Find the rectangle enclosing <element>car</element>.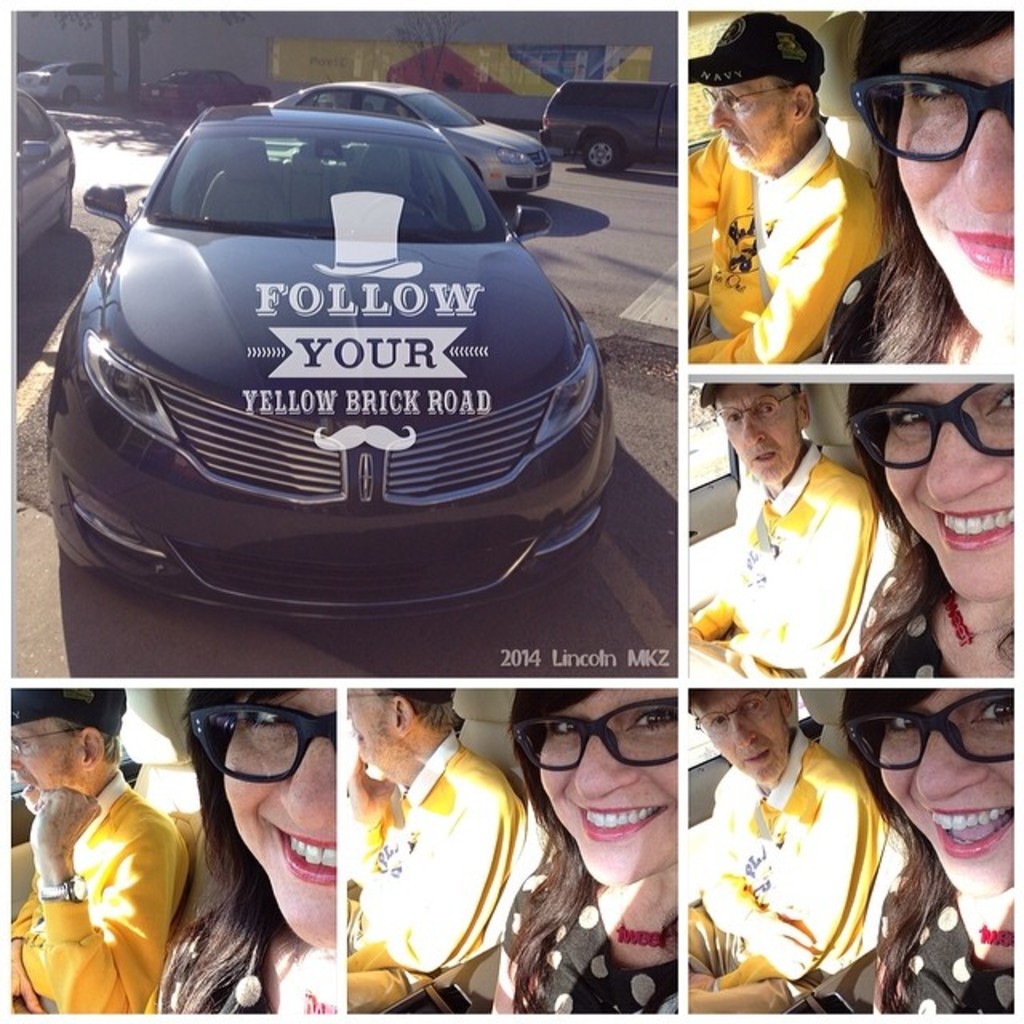
250/78/554/203.
